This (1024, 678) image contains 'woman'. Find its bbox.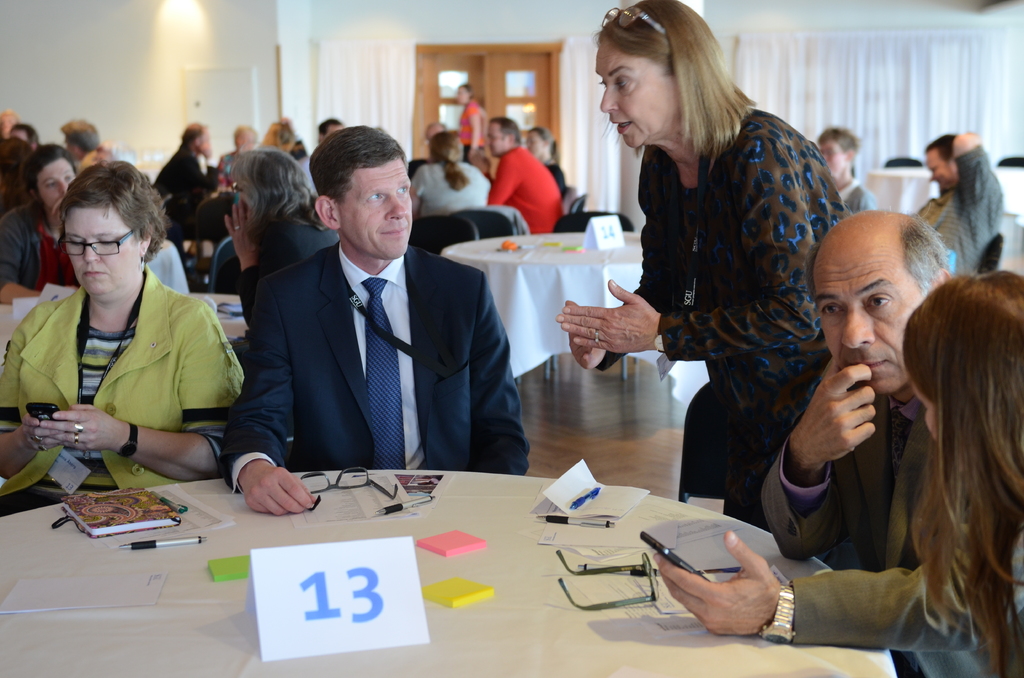
{"left": 410, "top": 127, "right": 495, "bottom": 218}.
